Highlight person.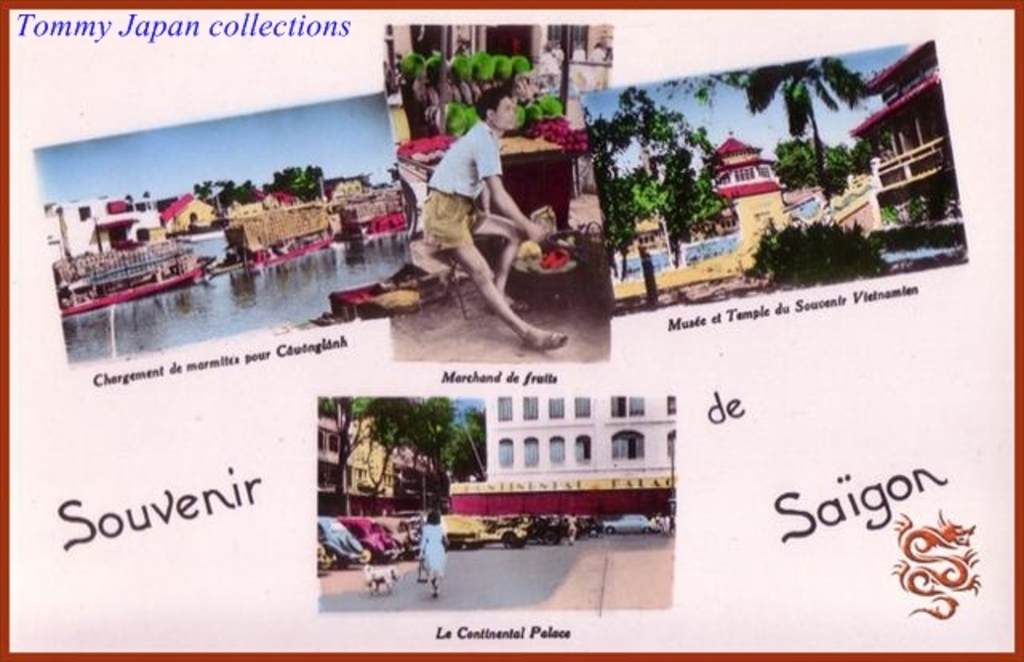
Highlighted region: 397:115:570:381.
